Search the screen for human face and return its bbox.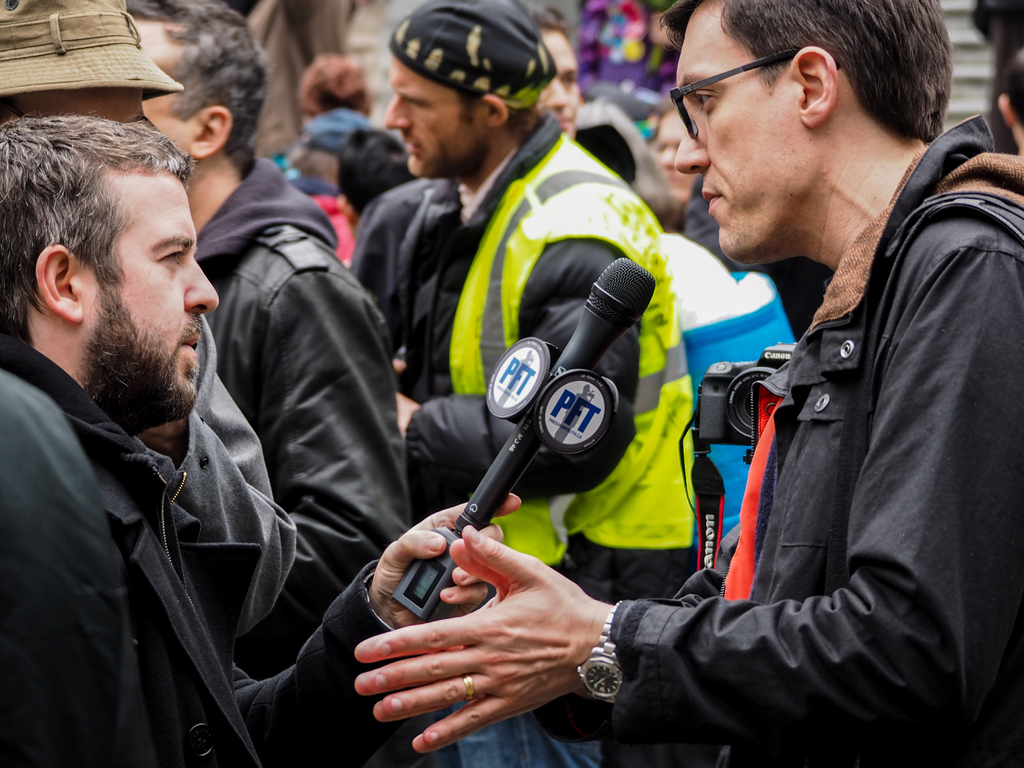
Found: [x1=669, y1=28, x2=797, y2=257].
